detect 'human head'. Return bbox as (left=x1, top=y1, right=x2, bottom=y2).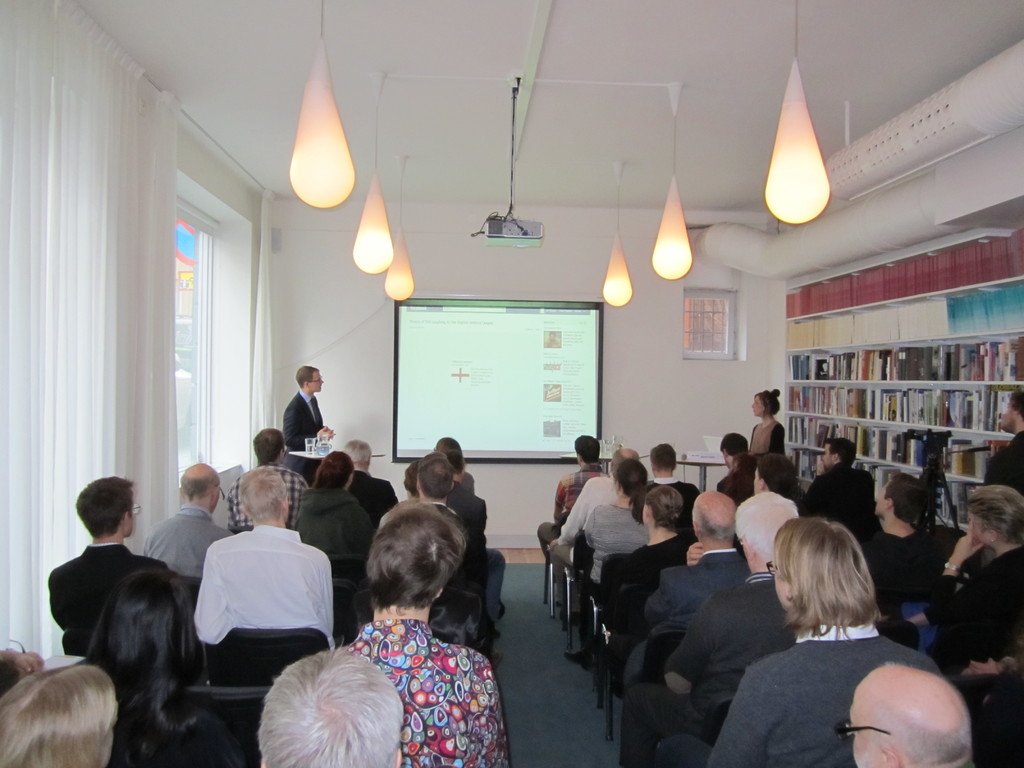
(left=1002, top=390, right=1023, bottom=438).
